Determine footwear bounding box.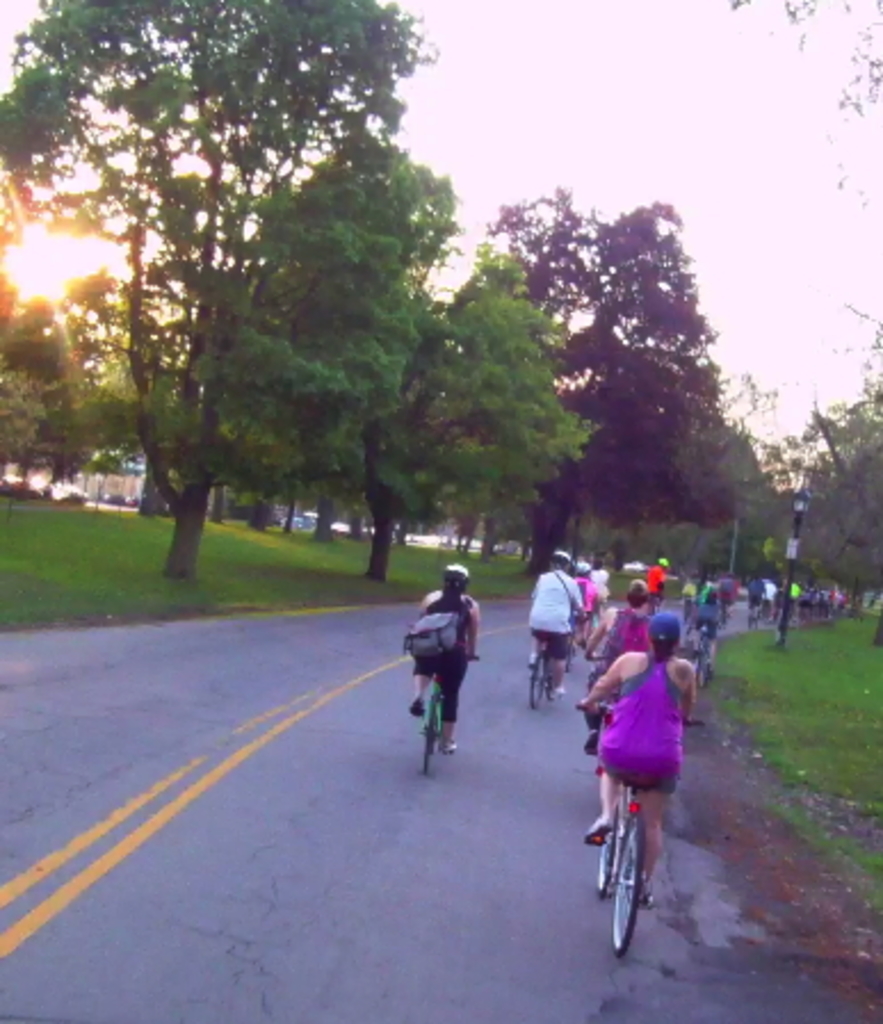
Determined: detection(408, 696, 424, 714).
